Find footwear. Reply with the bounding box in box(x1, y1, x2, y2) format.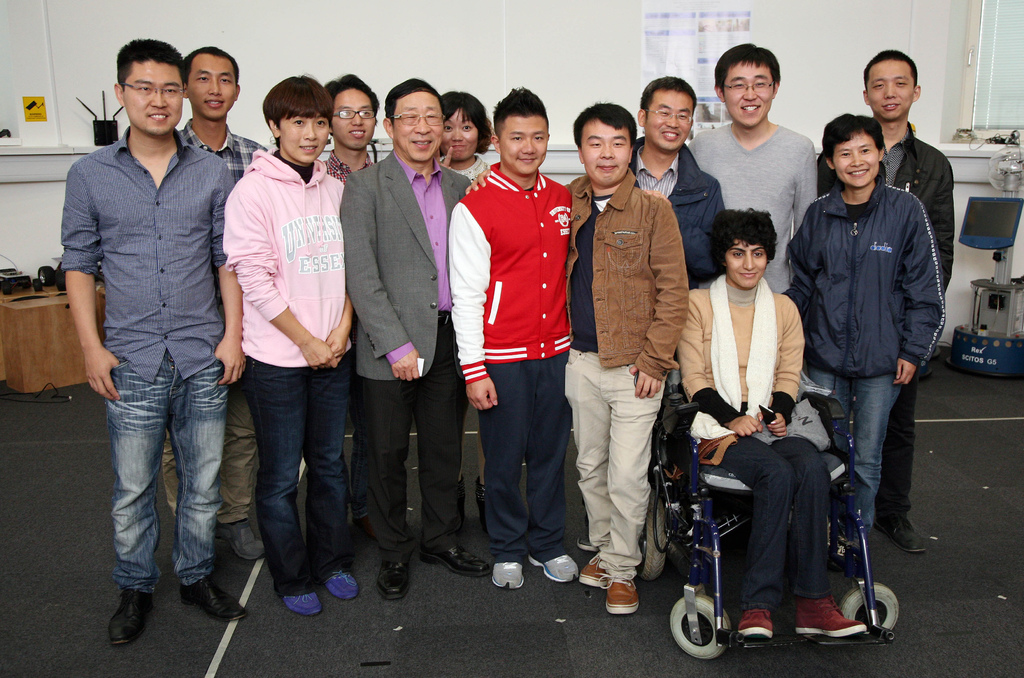
box(732, 611, 775, 638).
